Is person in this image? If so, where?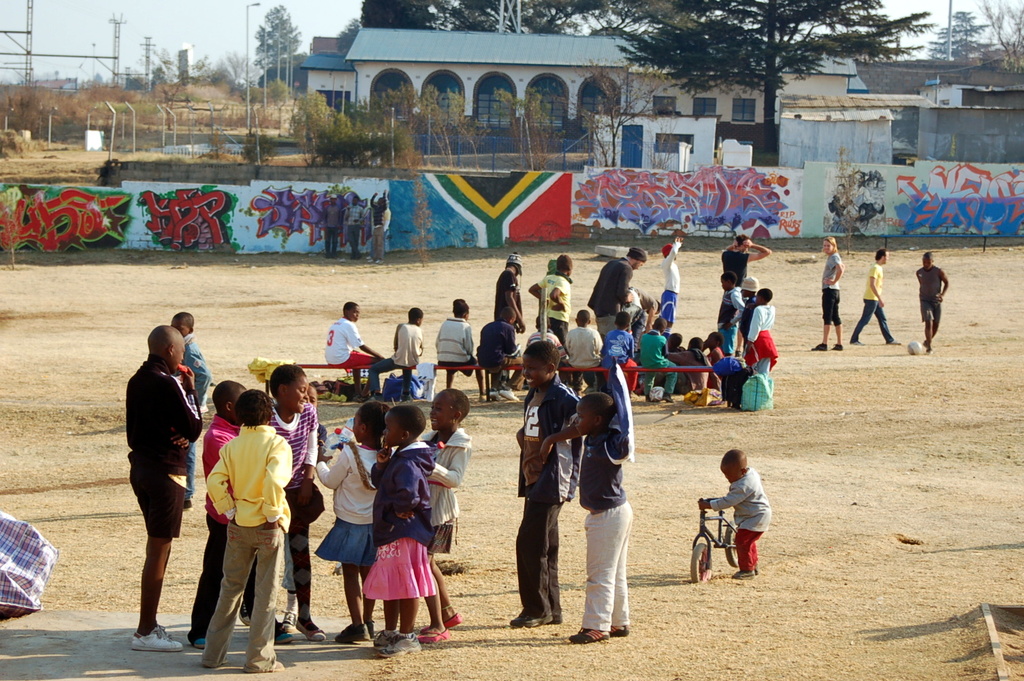
Yes, at bbox(569, 364, 632, 637).
